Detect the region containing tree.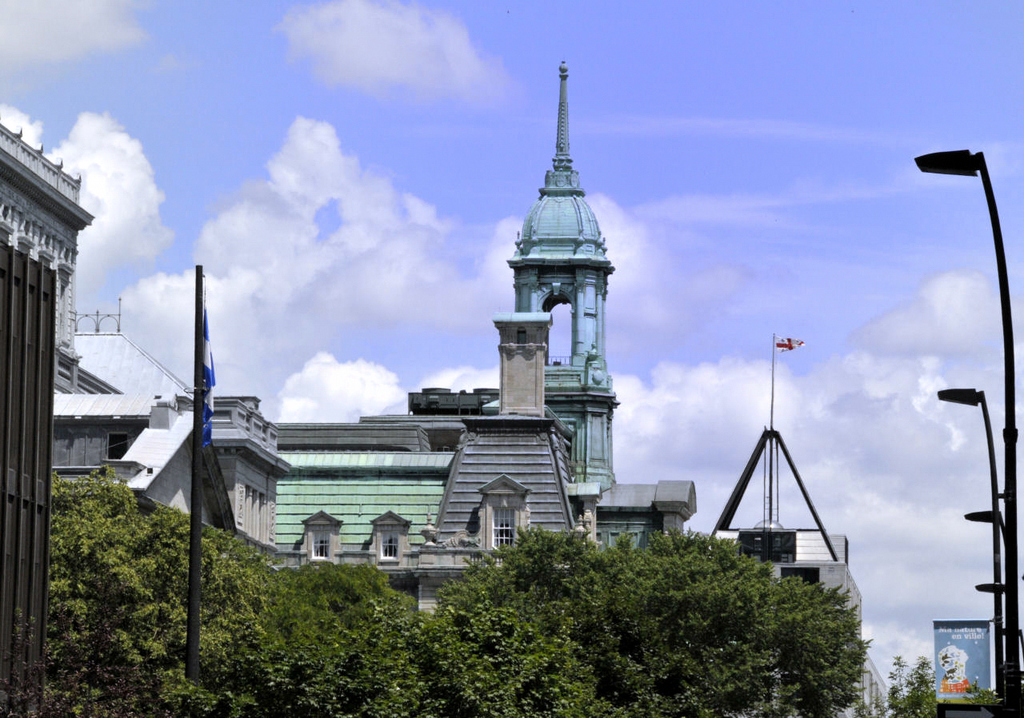
box(413, 523, 878, 717).
